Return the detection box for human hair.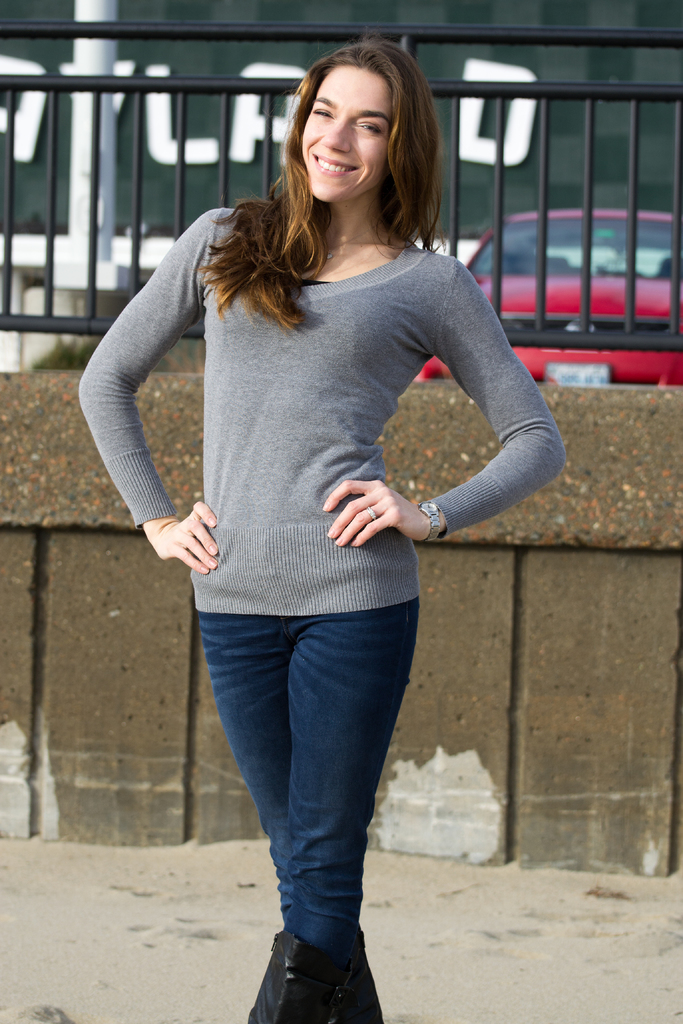
locate(243, 45, 448, 301).
